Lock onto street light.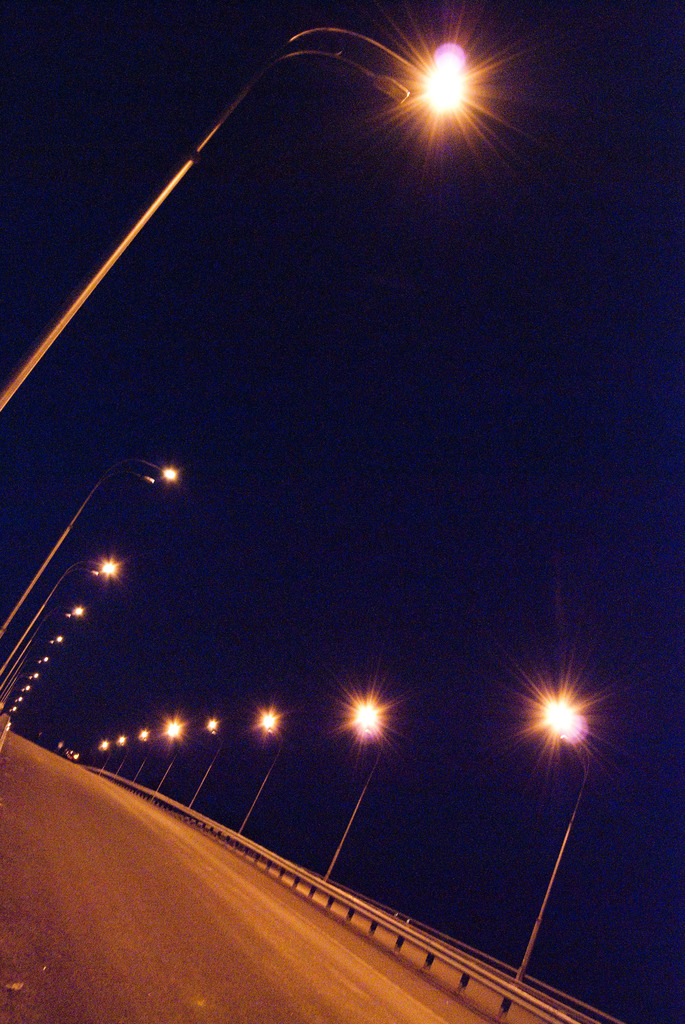
Locked: <box>522,688,606,987</box>.
